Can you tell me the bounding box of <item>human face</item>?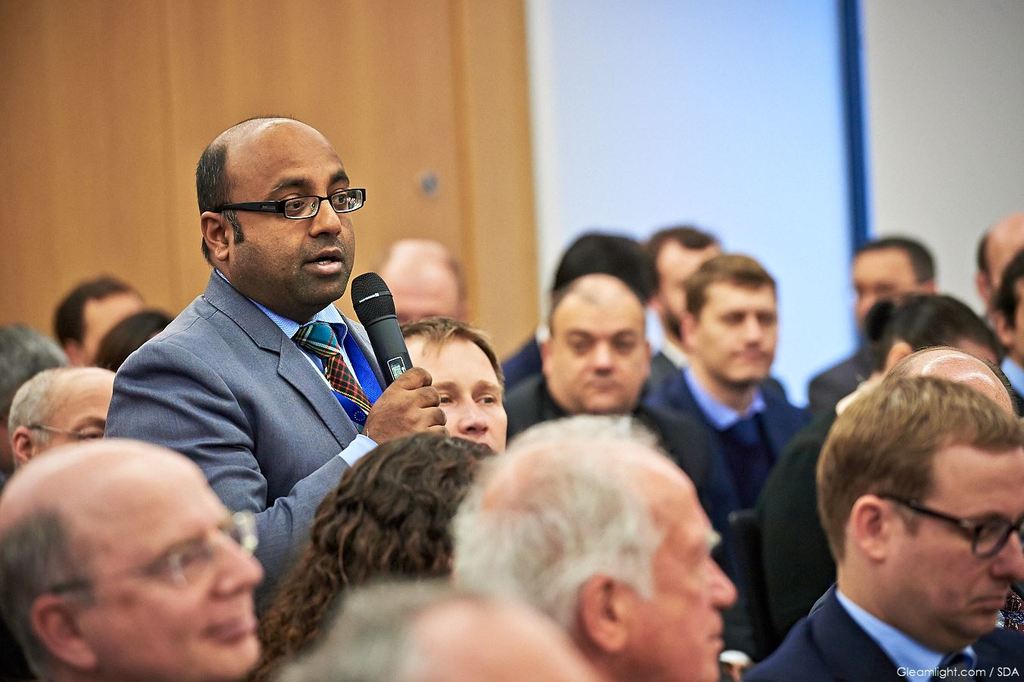
l=994, t=230, r=1022, b=281.
